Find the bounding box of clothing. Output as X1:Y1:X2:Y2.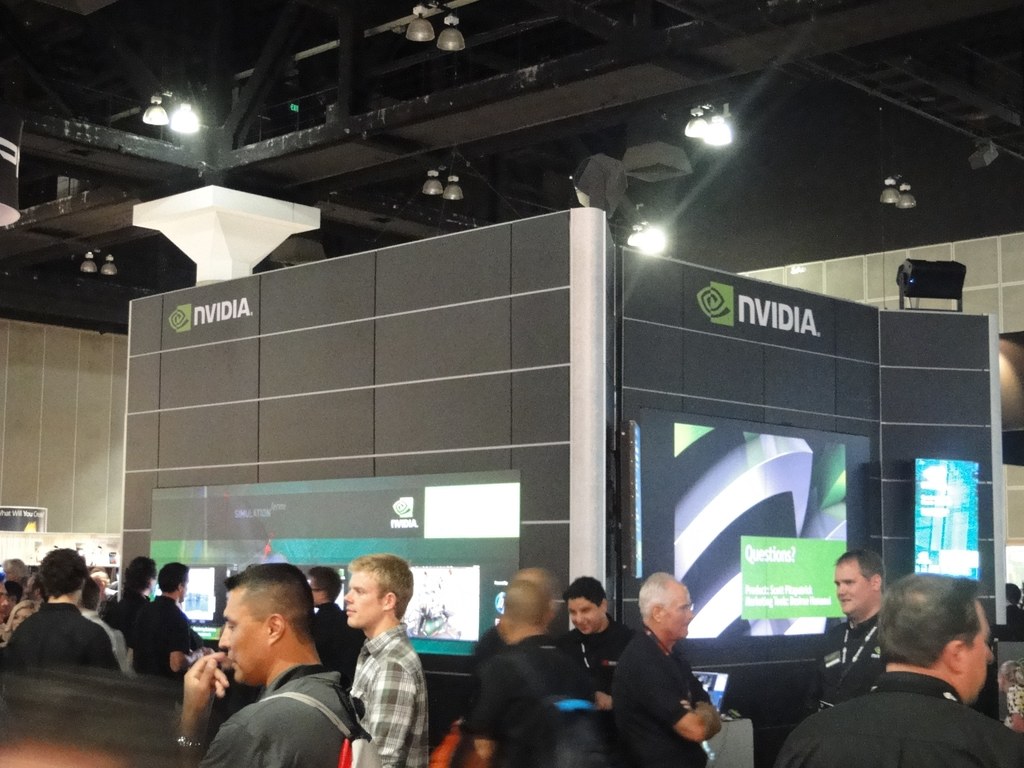
351:616:429:767.
